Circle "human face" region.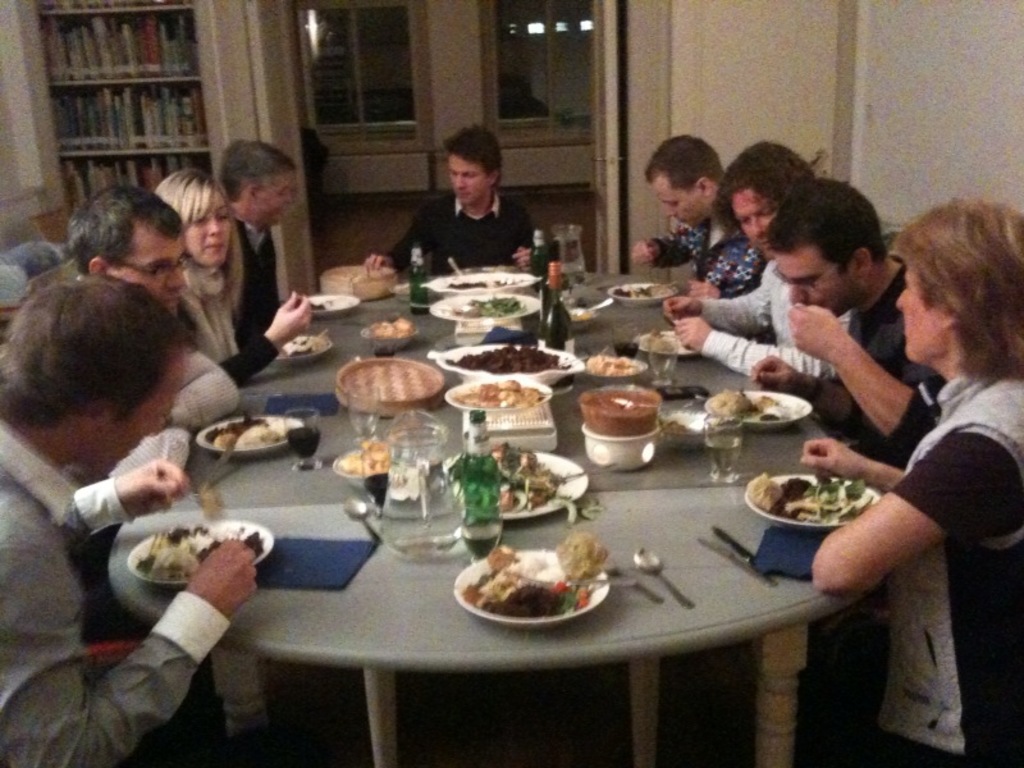
Region: <box>652,172,708,225</box>.
